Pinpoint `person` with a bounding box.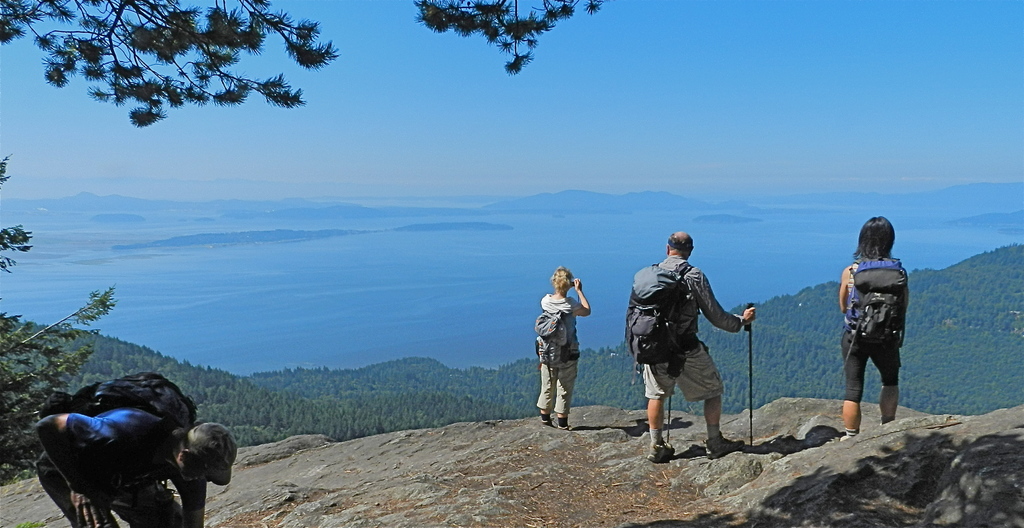
box=[622, 221, 756, 465].
